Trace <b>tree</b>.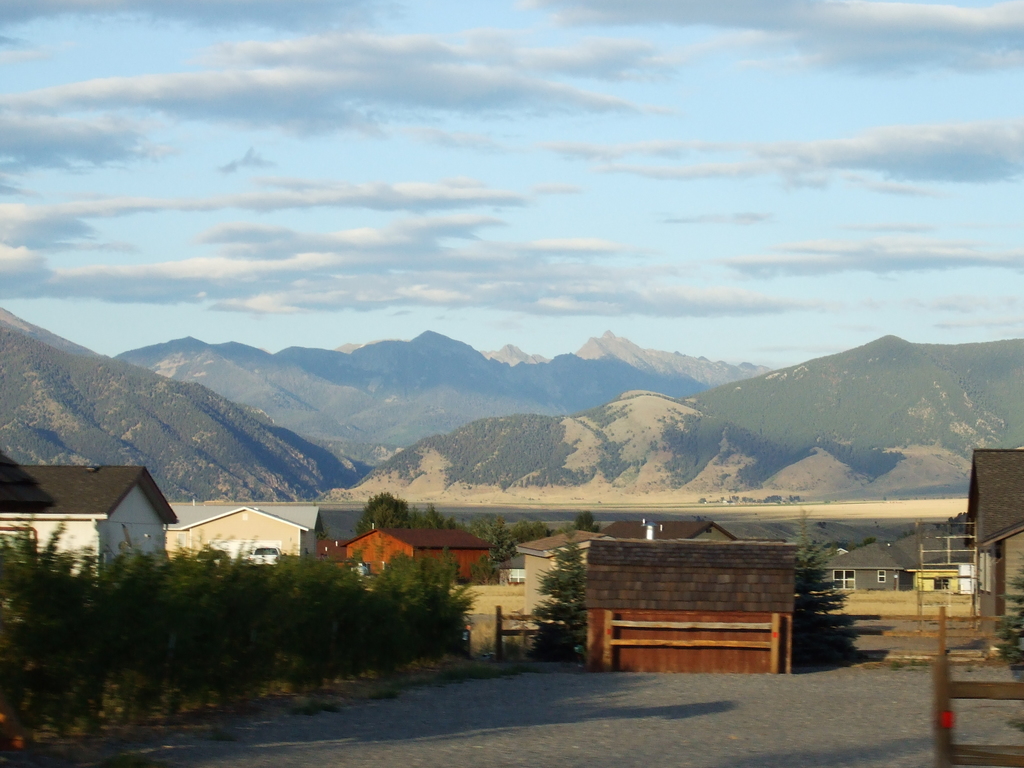
Traced to (526, 533, 584, 660).
